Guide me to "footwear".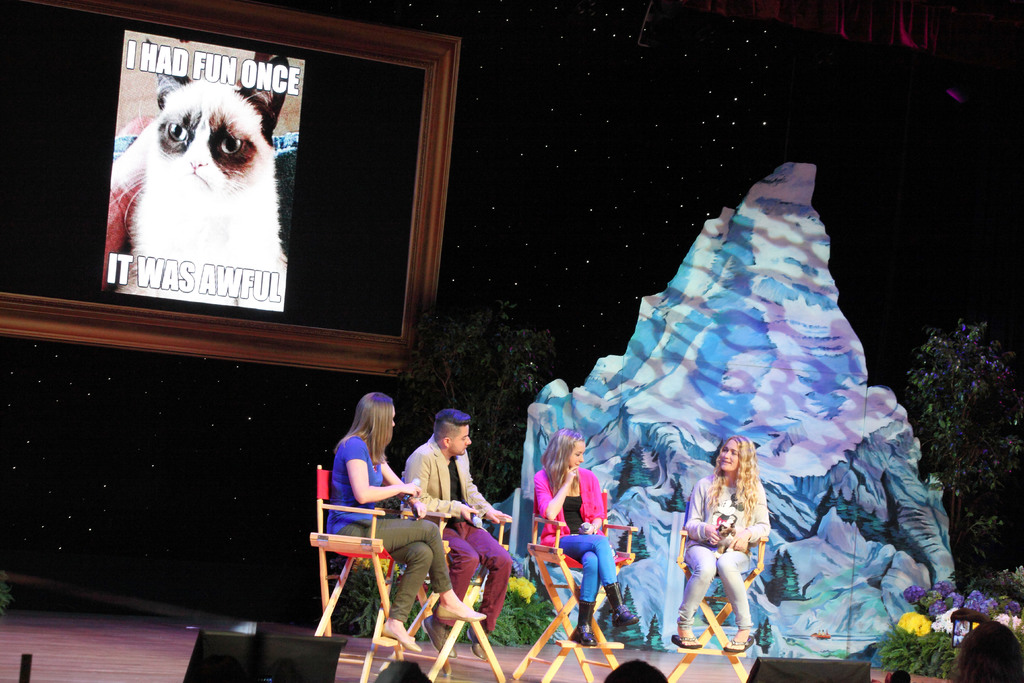
Guidance: pyautogui.locateOnScreen(377, 619, 423, 653).
